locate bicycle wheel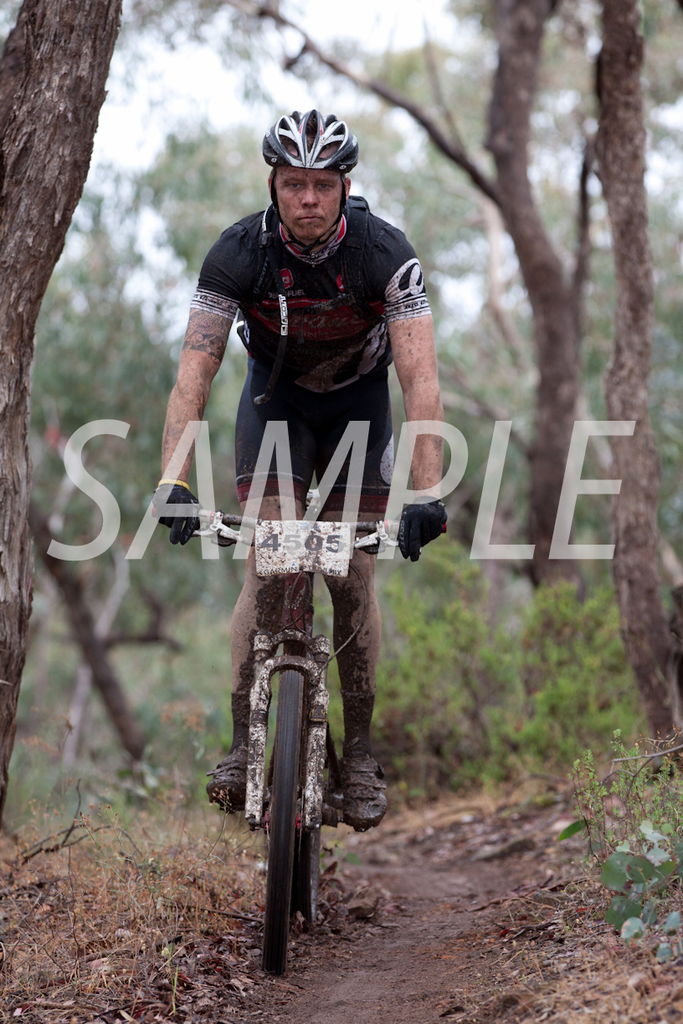
detection(233, 608, 350, 972)
